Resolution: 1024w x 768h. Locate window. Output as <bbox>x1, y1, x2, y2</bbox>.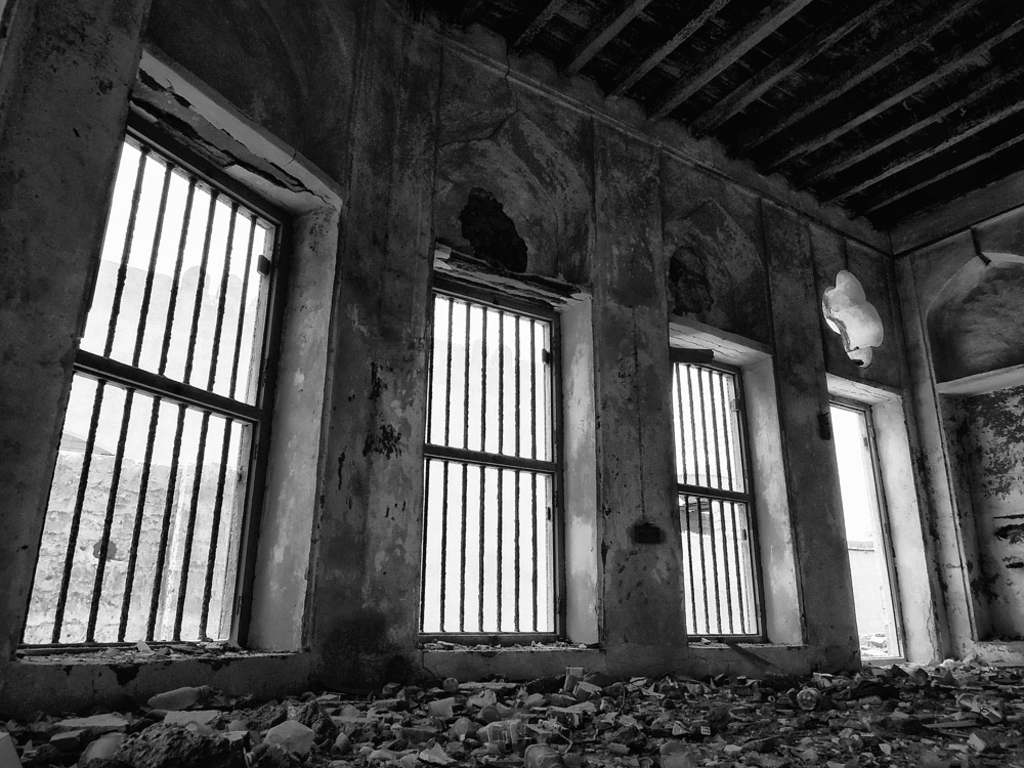
<bbox>417, 248, 597, 651</bbox>.
